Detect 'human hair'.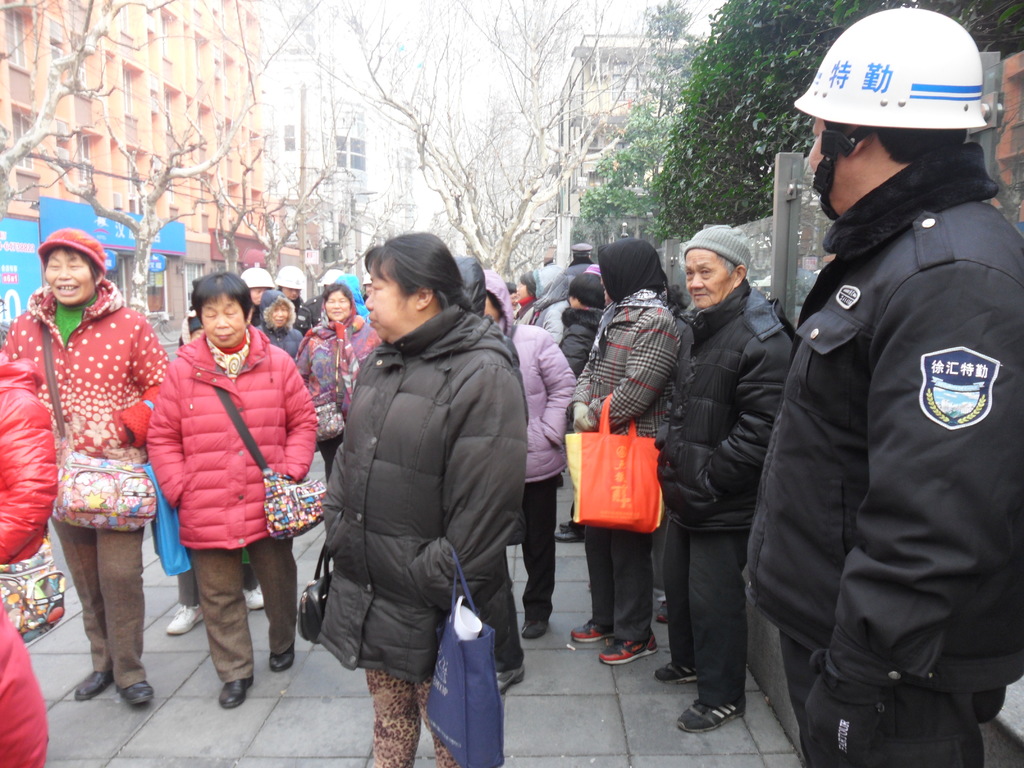
Detected at [187,268,253,326].
